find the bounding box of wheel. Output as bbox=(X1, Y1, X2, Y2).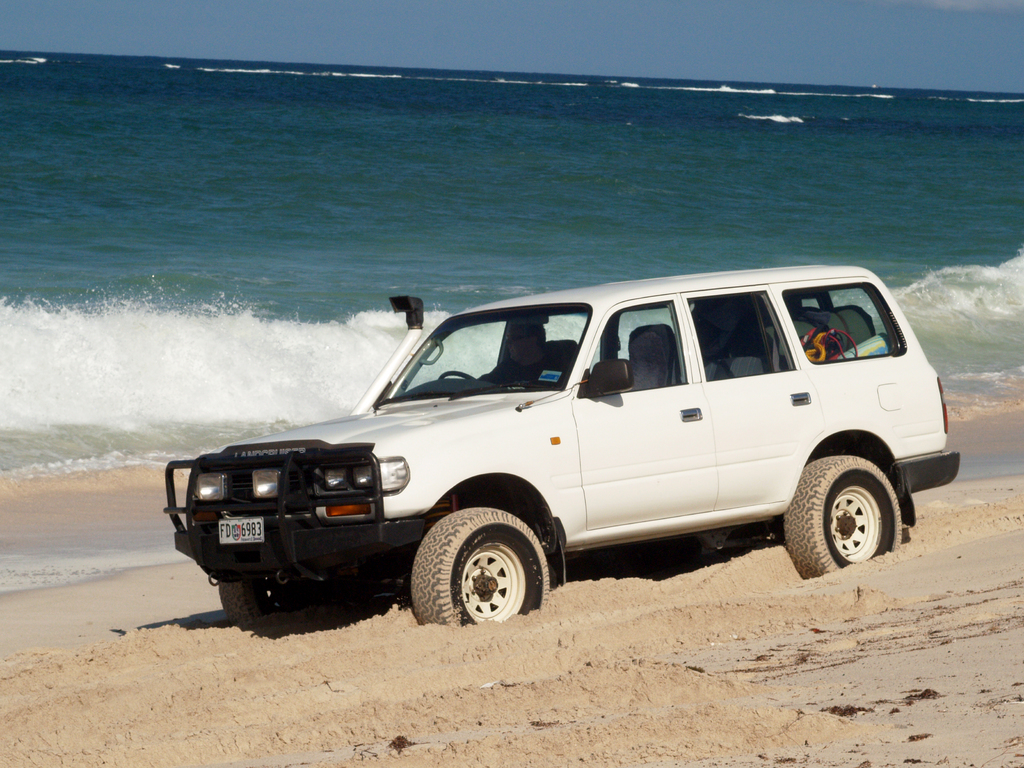
bbox=(780, 454, 899, 579).
